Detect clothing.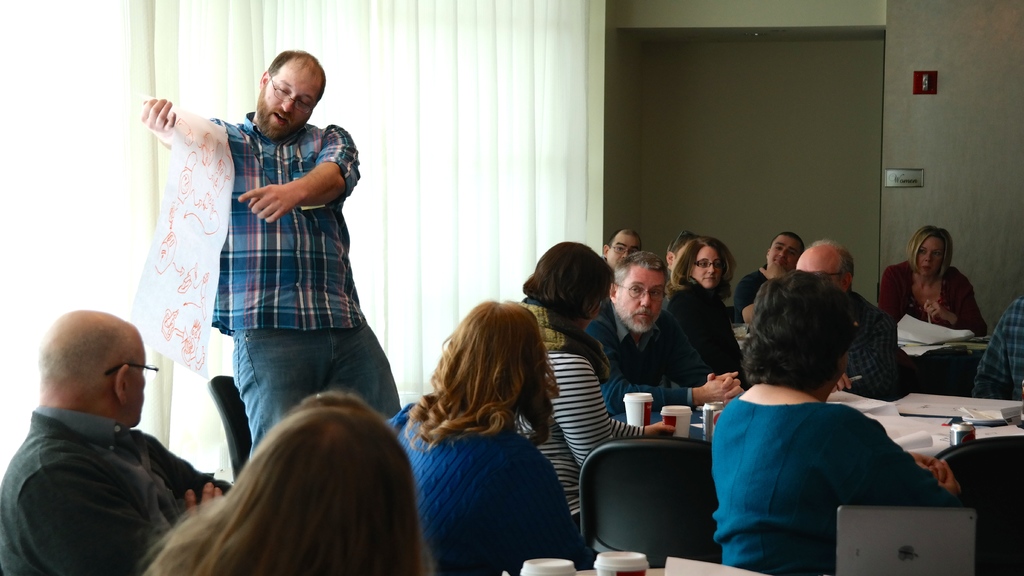
Detected at x1=378 y1=397 x2=591 y2=575.
